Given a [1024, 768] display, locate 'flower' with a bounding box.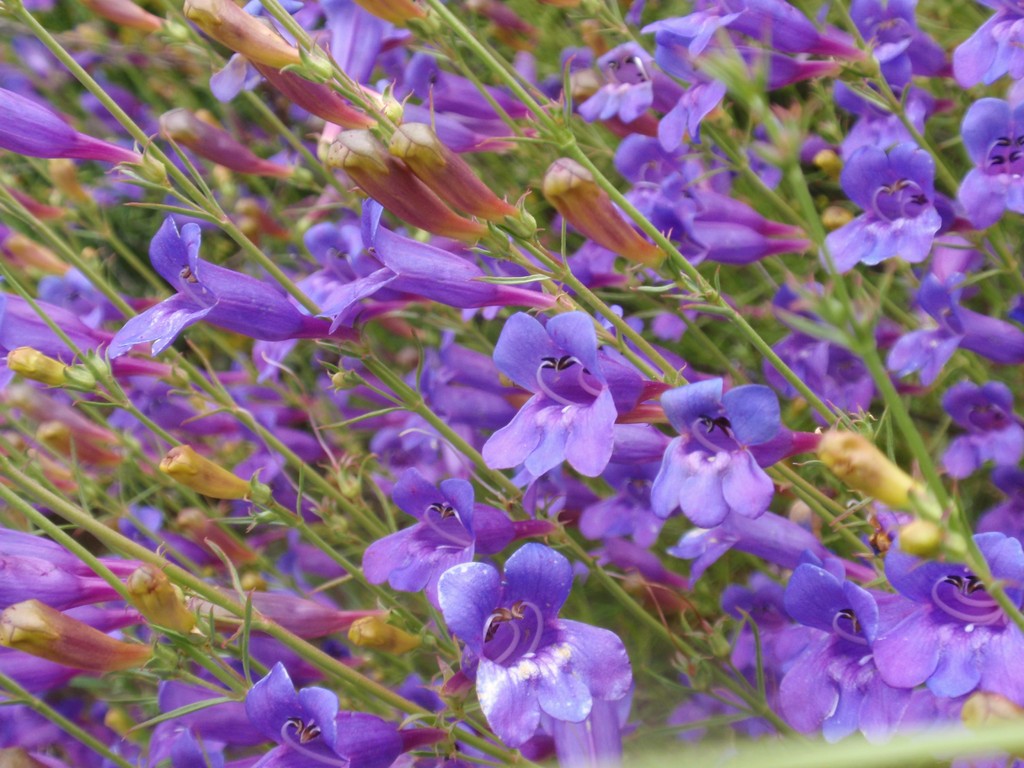
Located: left=0, top=83, right=148, bottom=169.
